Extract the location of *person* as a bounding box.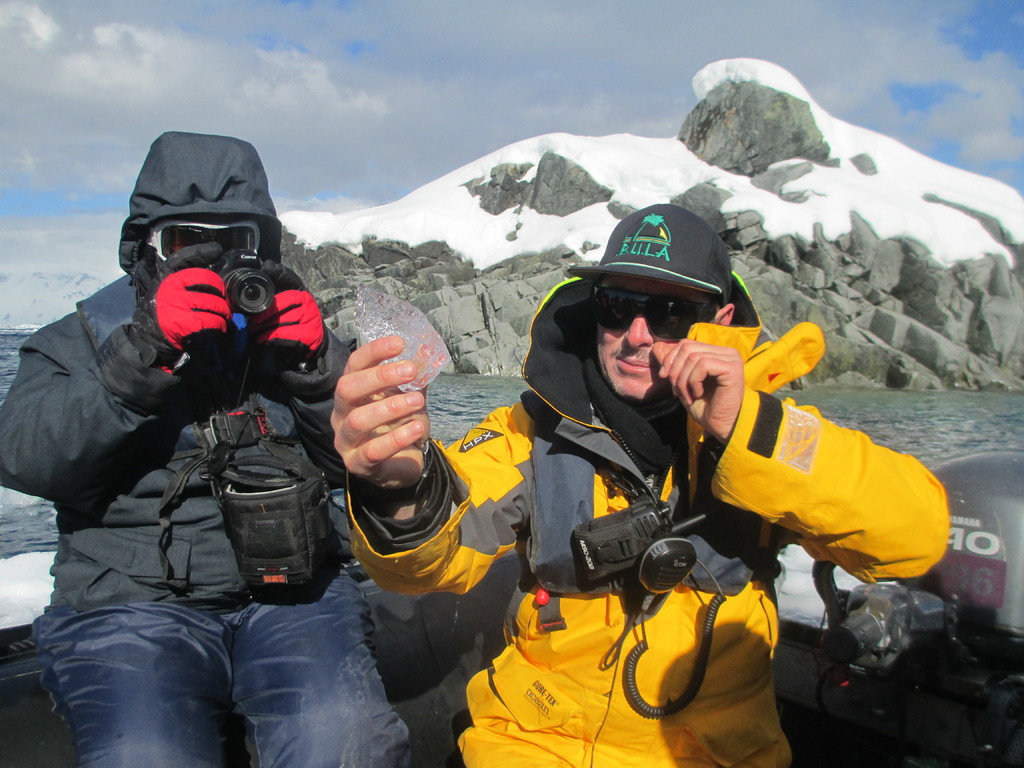
<bbox>0, 127, 412, 767</bbox>.
